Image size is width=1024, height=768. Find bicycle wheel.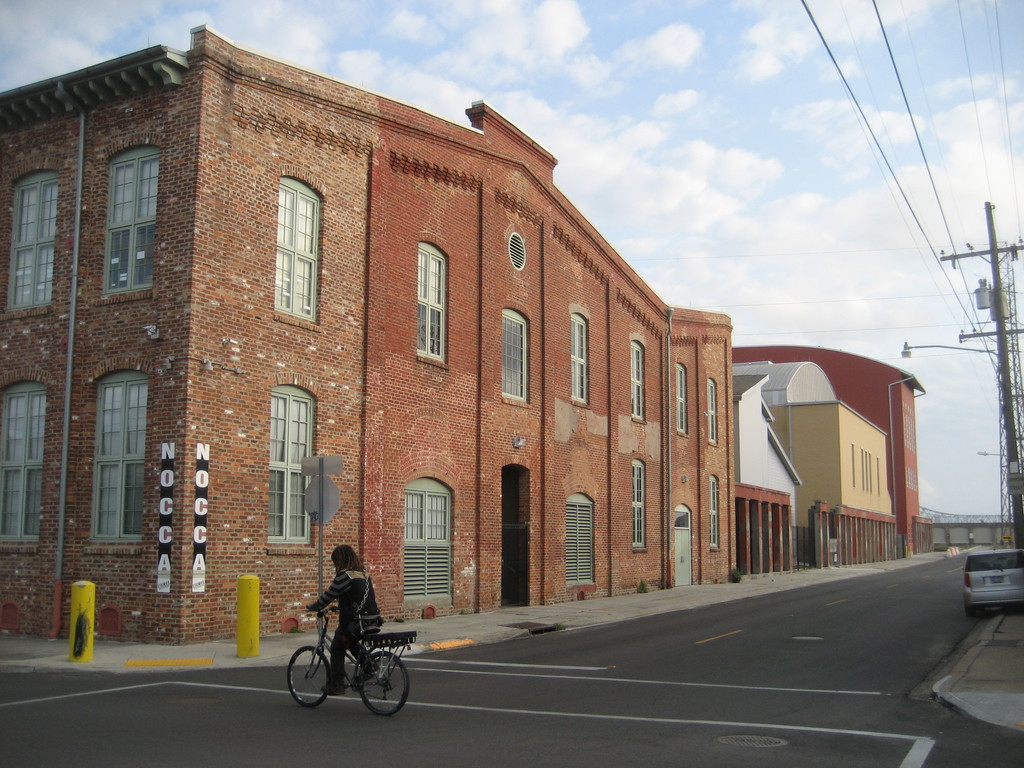
361,651,408,713.
